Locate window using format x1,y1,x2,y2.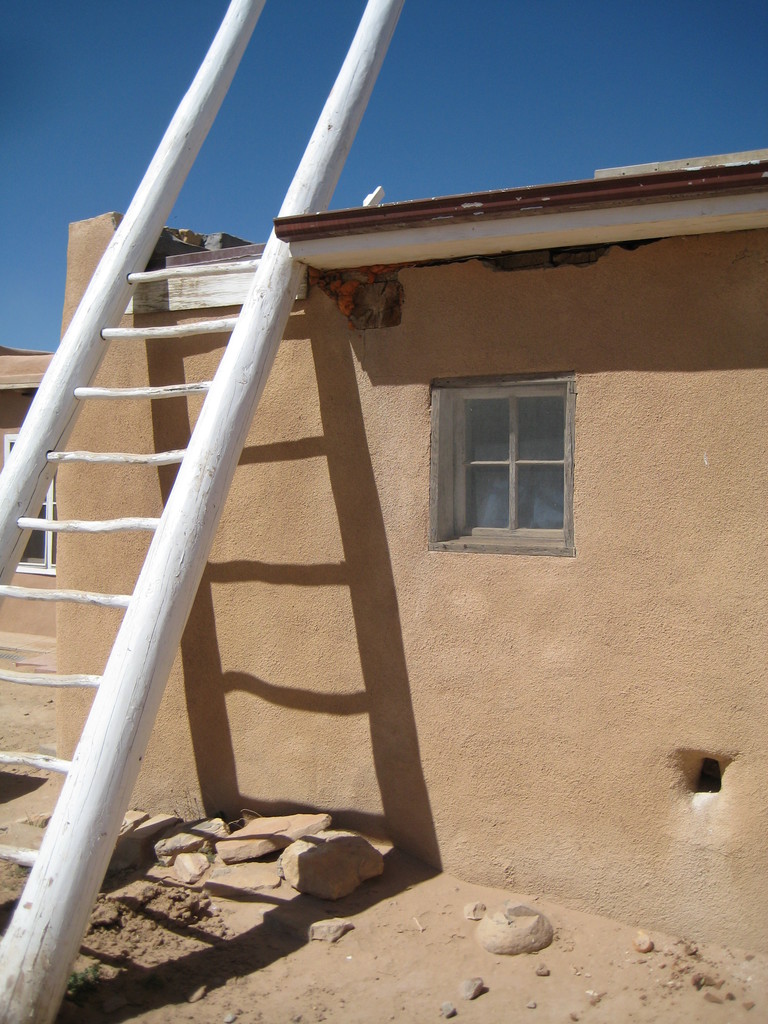
5,428,56,573.
